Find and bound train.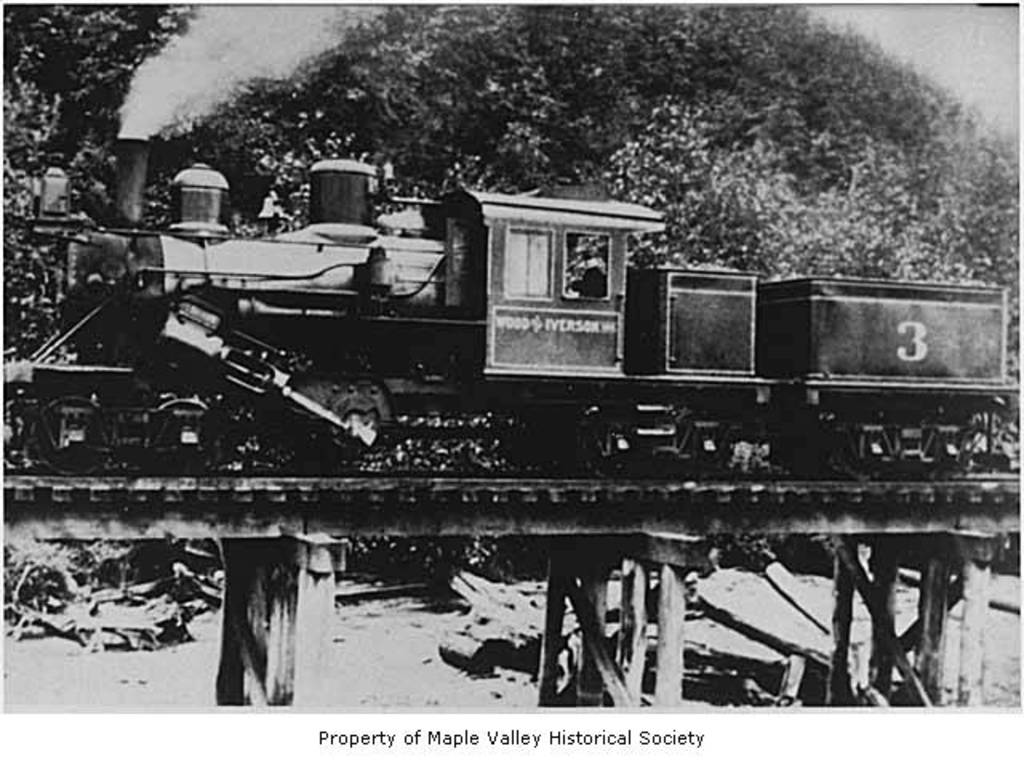
Bound: 3:158:1022:498.
